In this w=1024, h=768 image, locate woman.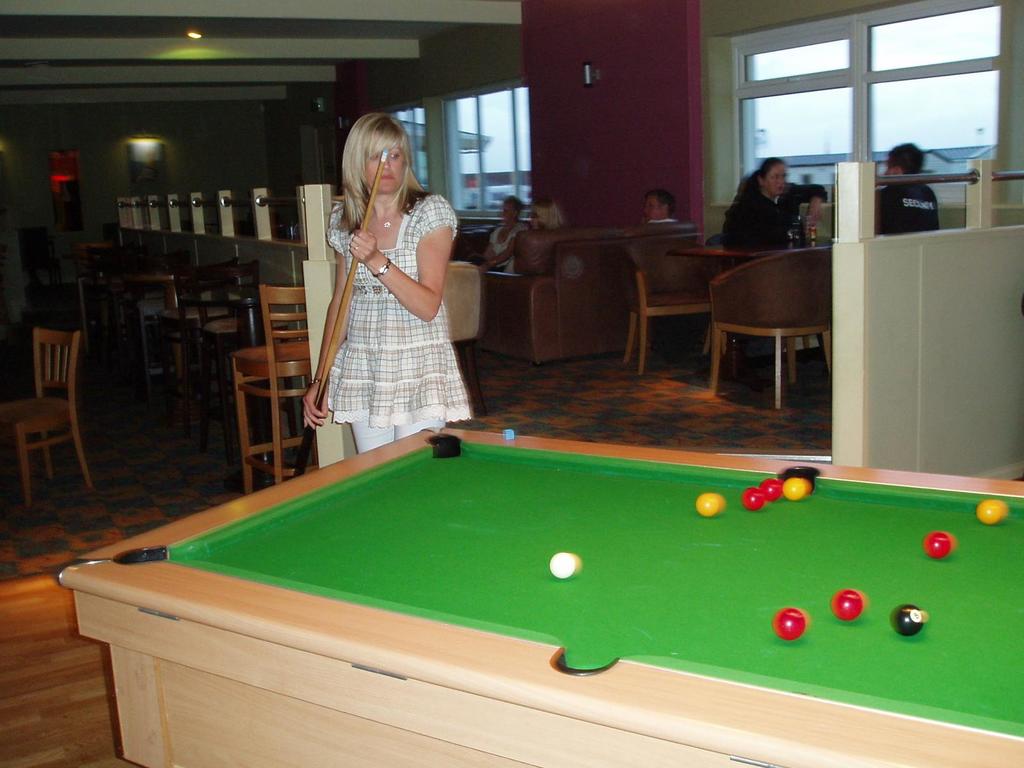
Bounding box: <bbox>298, 104, 476, 468</bbox>.
